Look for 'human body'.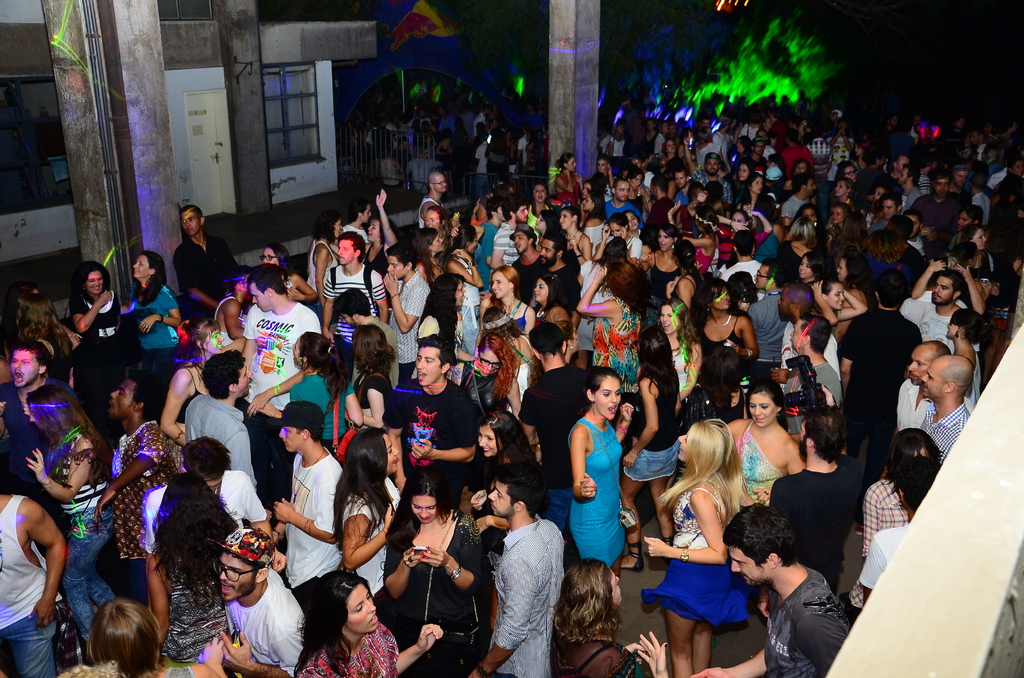
Found: BBox(803, 250, 826, 284).
